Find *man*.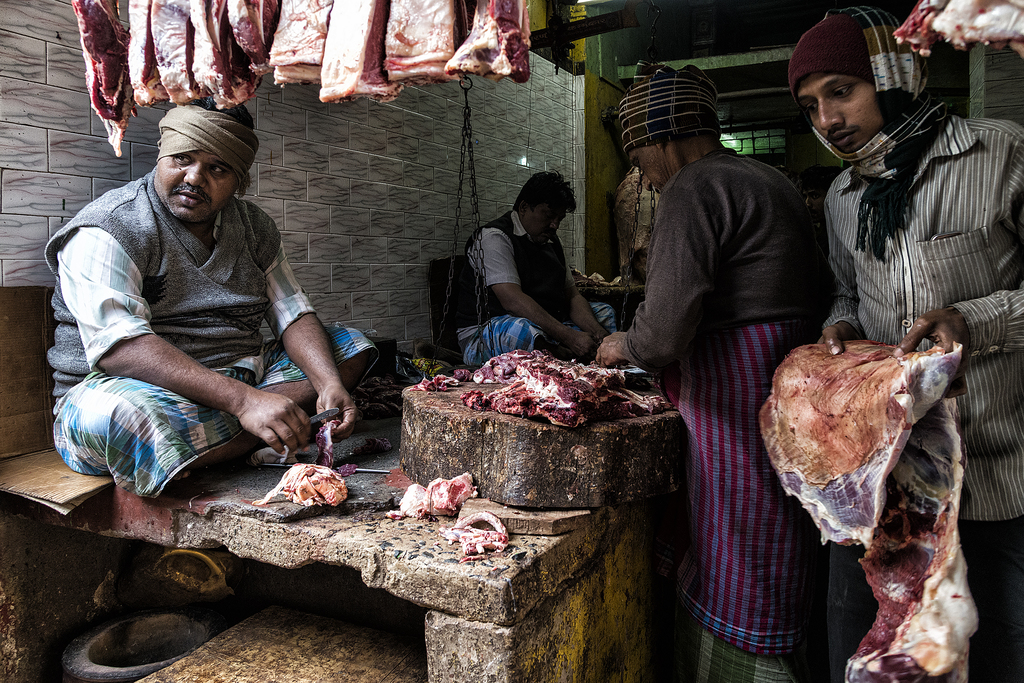
410,156,625,373.
